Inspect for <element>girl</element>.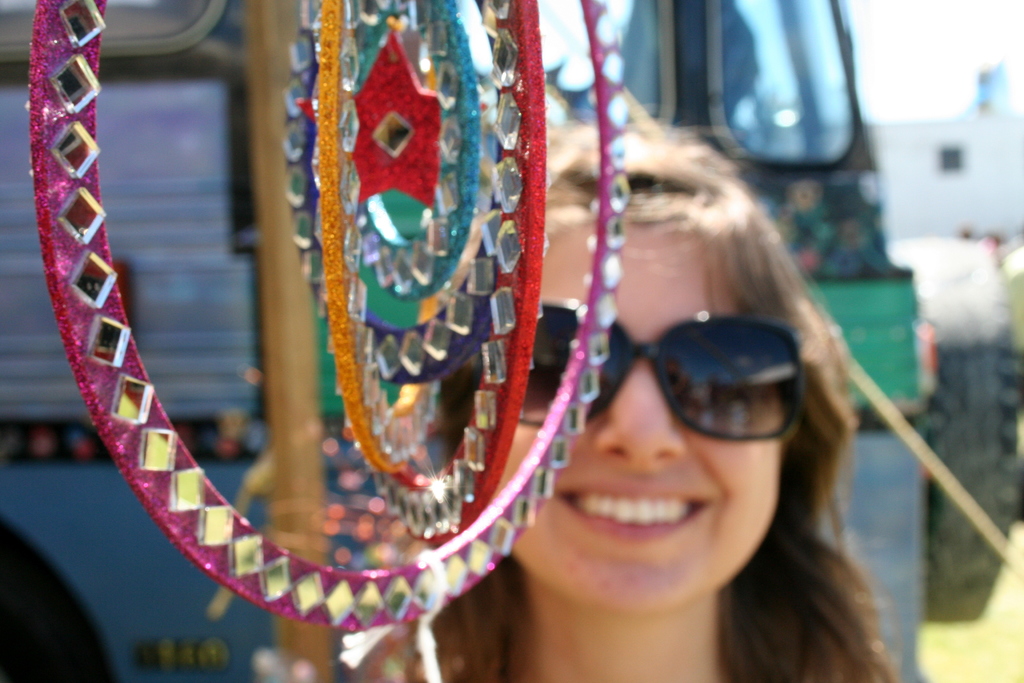
Inspection: [347, 84, 907, 682].
